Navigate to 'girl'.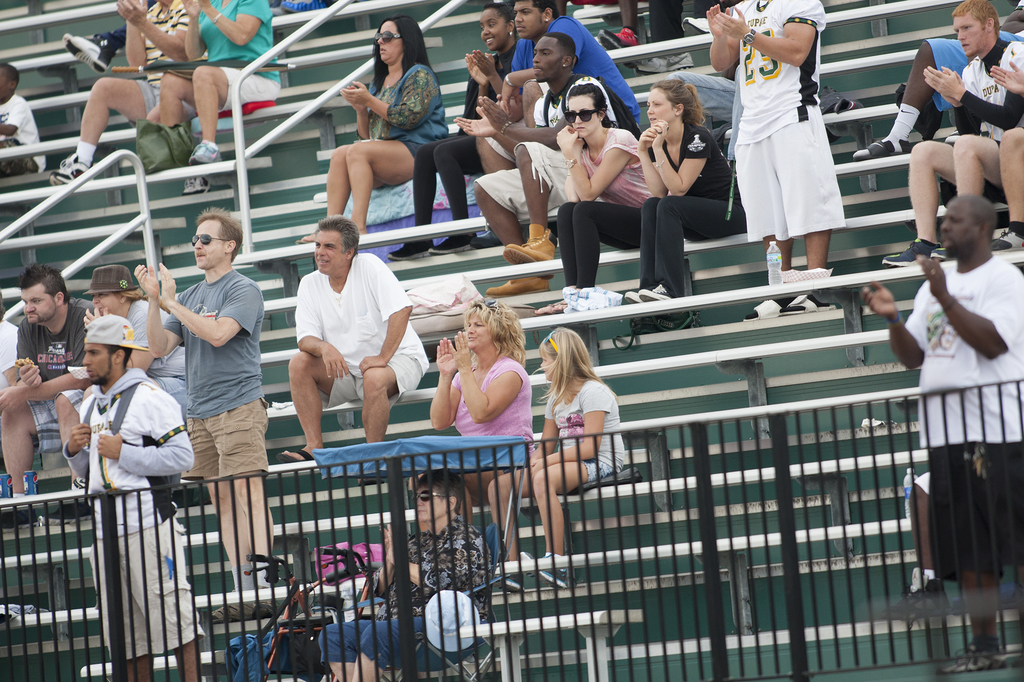
Navigation target: [488,325,630,591].
